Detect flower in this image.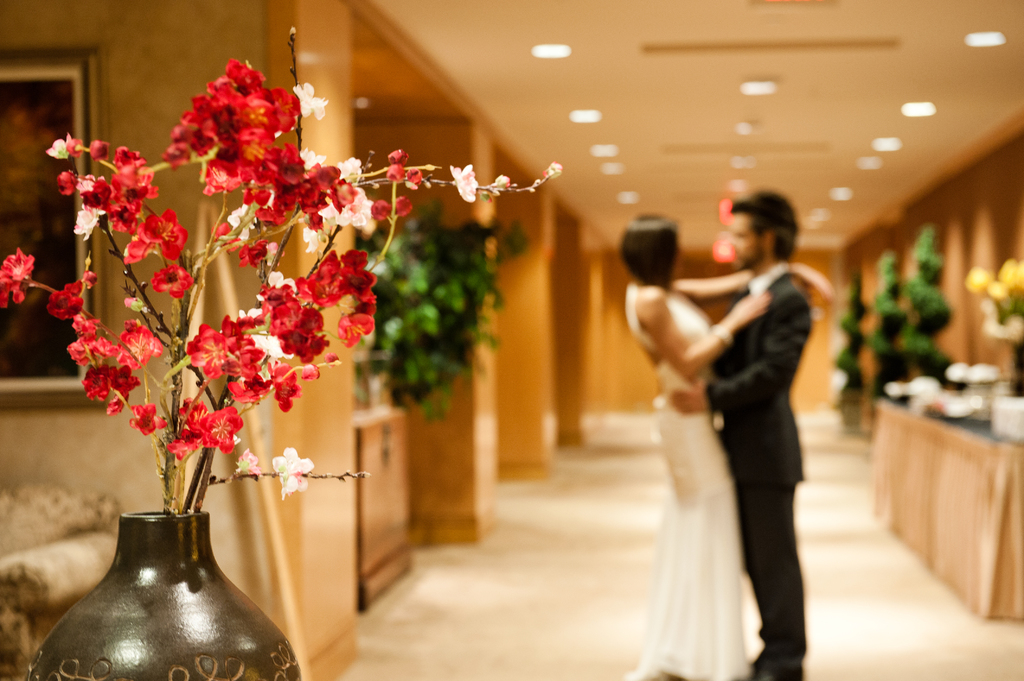
Detection: bbox=[312, 157, 373, 233].
